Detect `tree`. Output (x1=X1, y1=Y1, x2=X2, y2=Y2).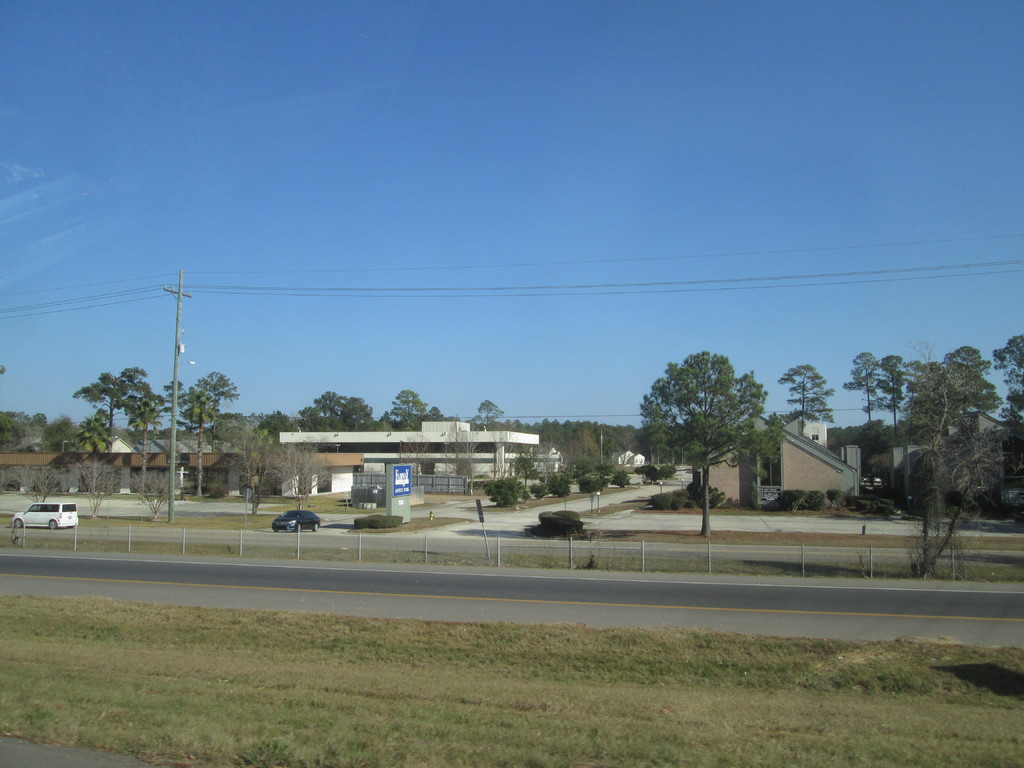
(x1=214, y1=426, x2=330, y2=513).
